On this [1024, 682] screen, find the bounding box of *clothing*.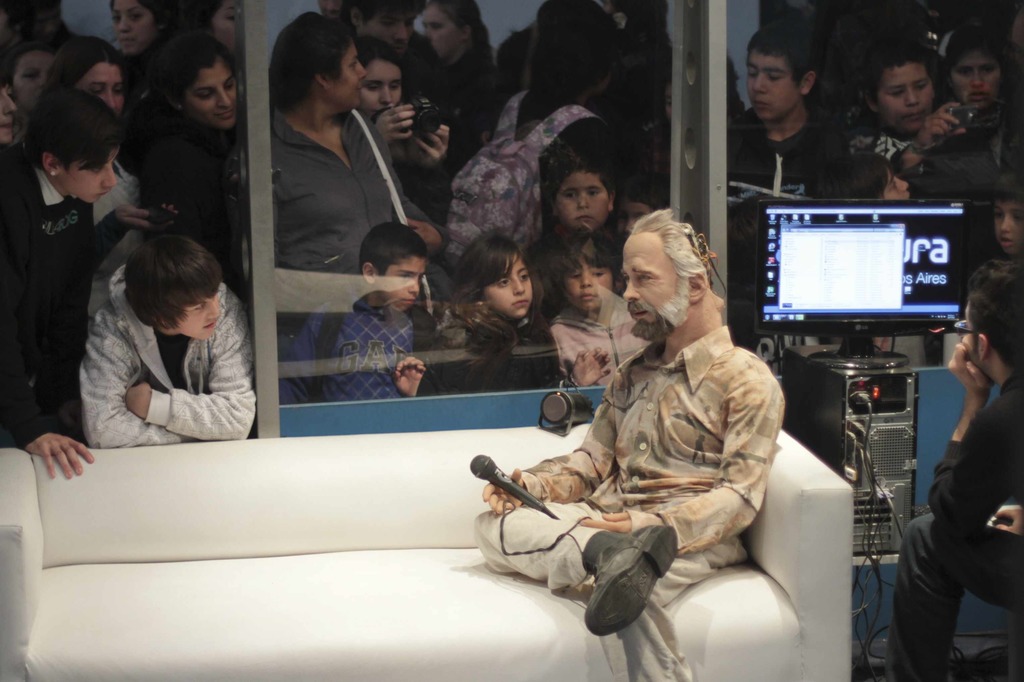
Bounding box: detection(436, 296, 559, 392).
